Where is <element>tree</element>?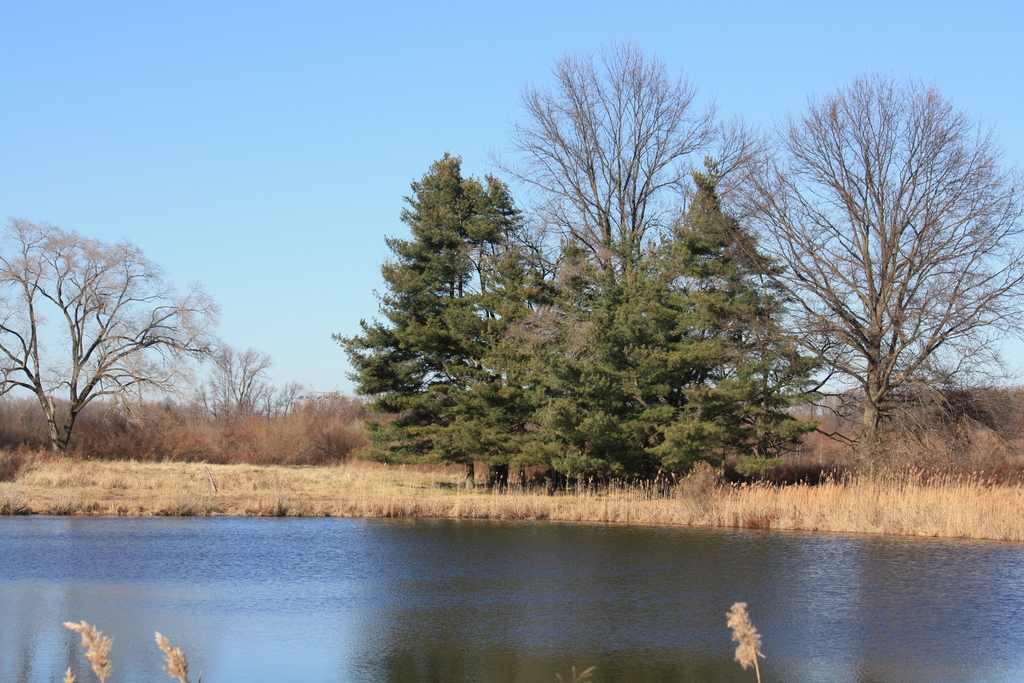
pyautogui.locateOnScreen(477, 42, 750, 340).
